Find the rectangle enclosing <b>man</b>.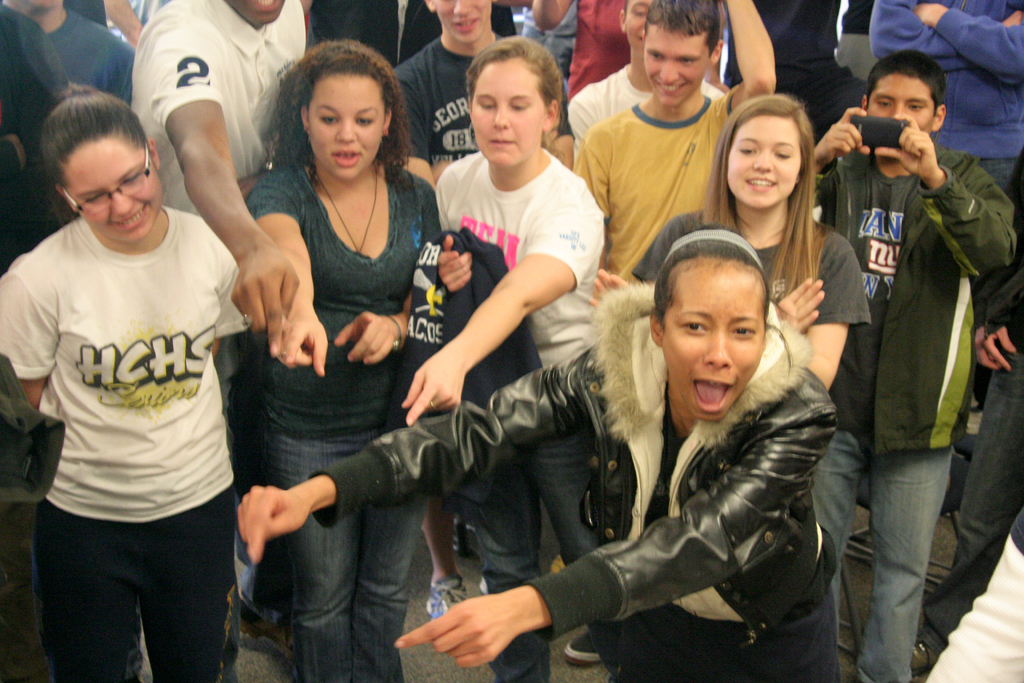
x1=570 y1=0 x2=725 y2=147.
